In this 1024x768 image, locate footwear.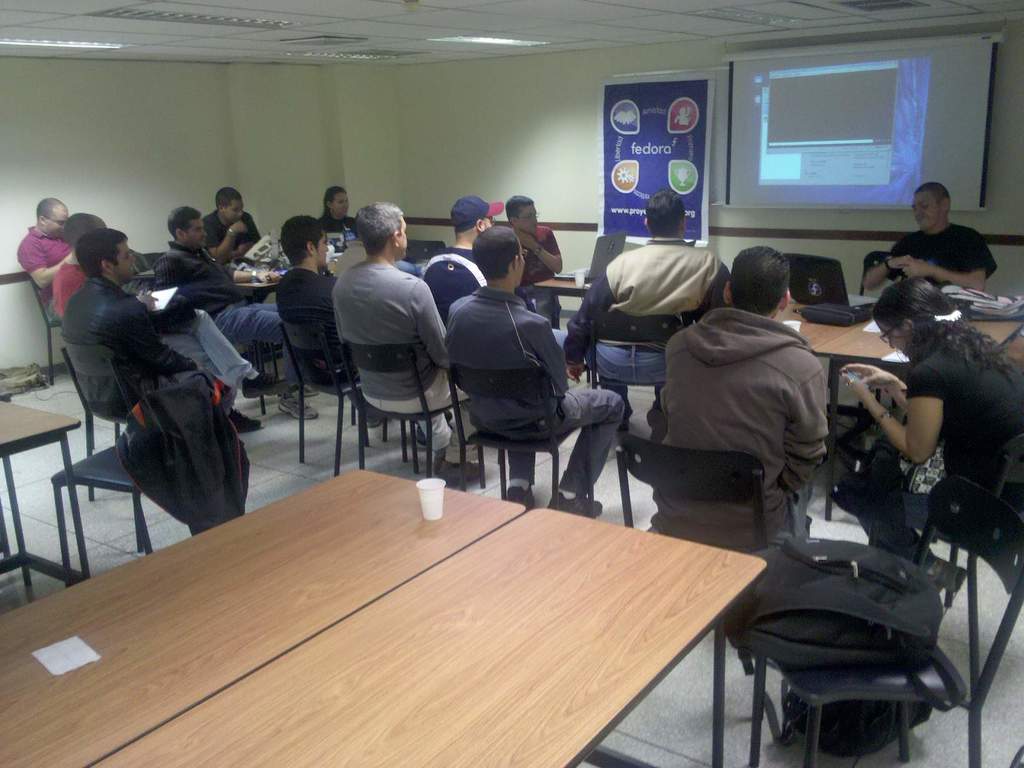
Bounding box: x1=556, y1=481, x2=611, y2=516.
